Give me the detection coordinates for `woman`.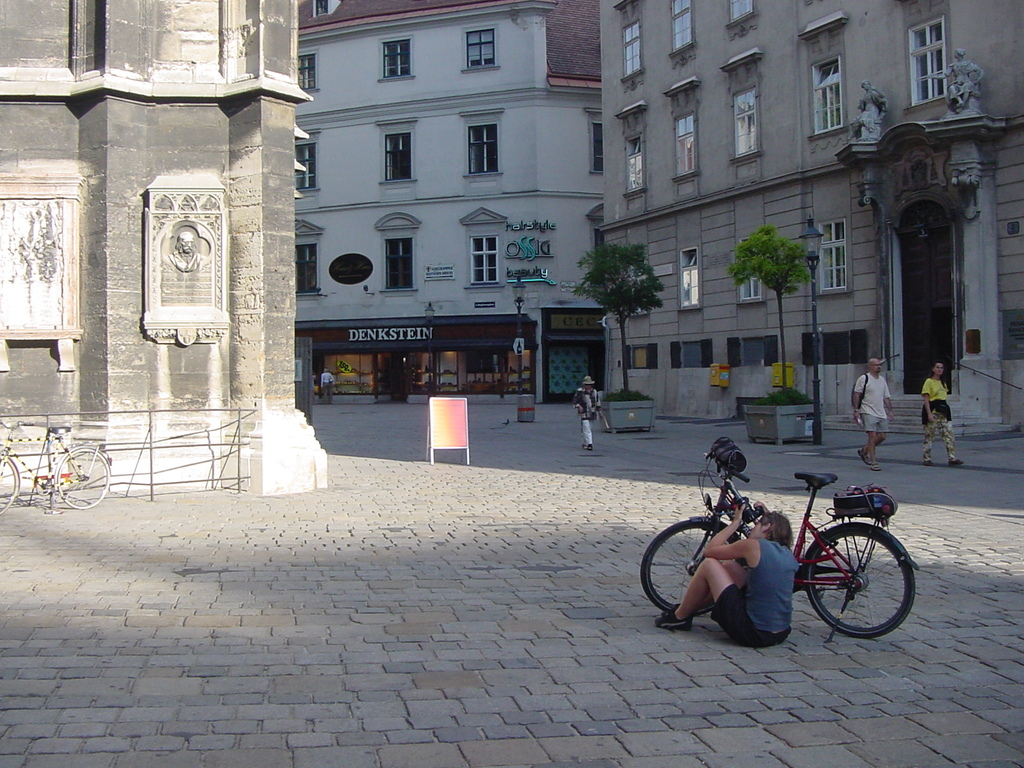
pyautogui.locateOnScreen(920, 358, 964, 469).
